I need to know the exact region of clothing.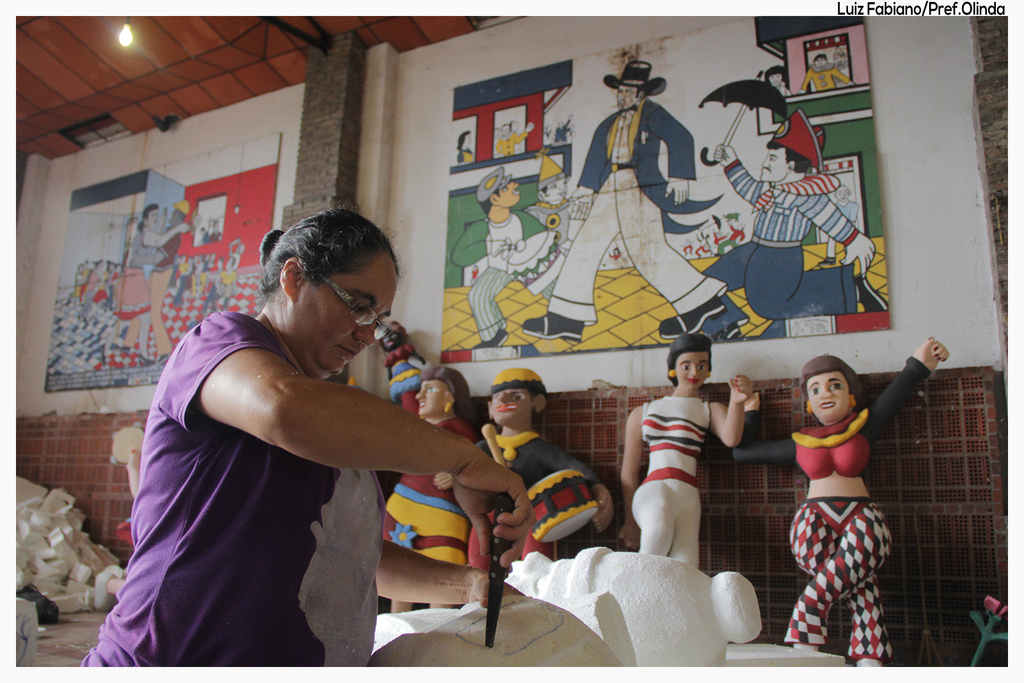
Region: BBox(629, 398, 713, 569).
